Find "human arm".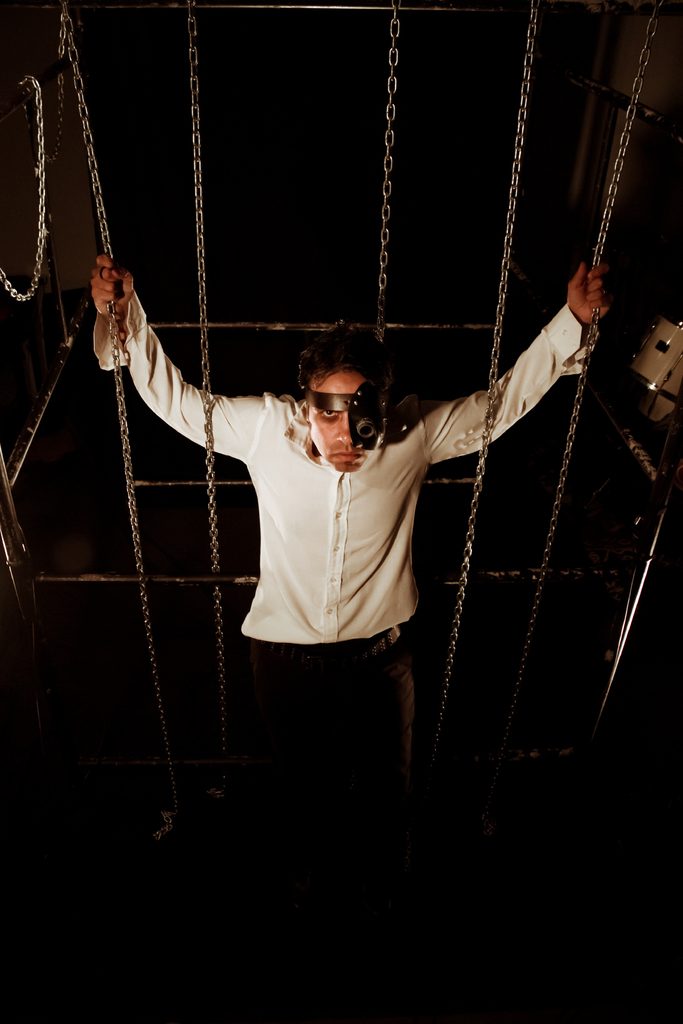
rect(415, 258, 614, 461).
